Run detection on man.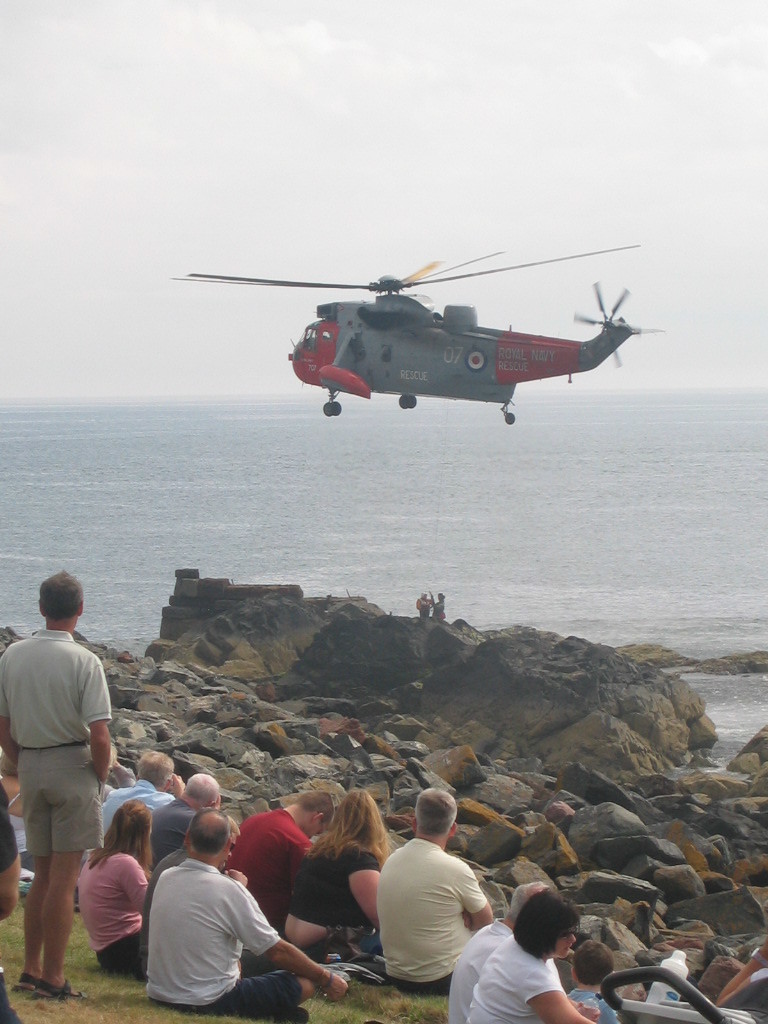
Result: rect(140, 817, 298, 1013).
